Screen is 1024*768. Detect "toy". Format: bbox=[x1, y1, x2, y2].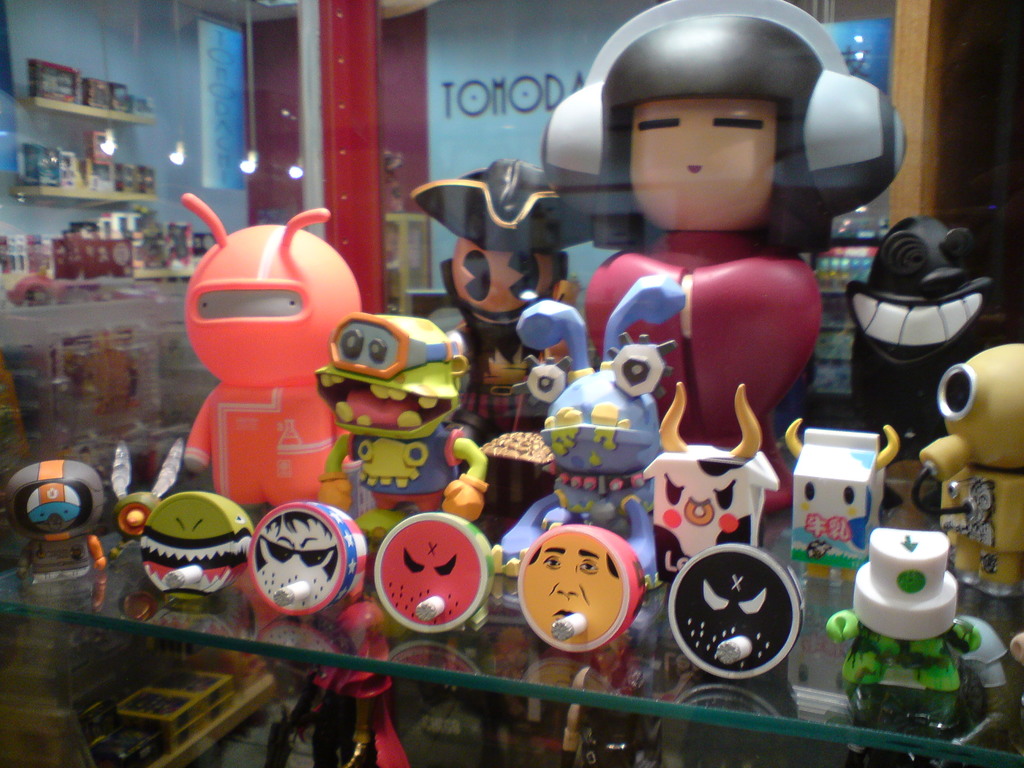
bbox=[372, 511, 499, 635].
